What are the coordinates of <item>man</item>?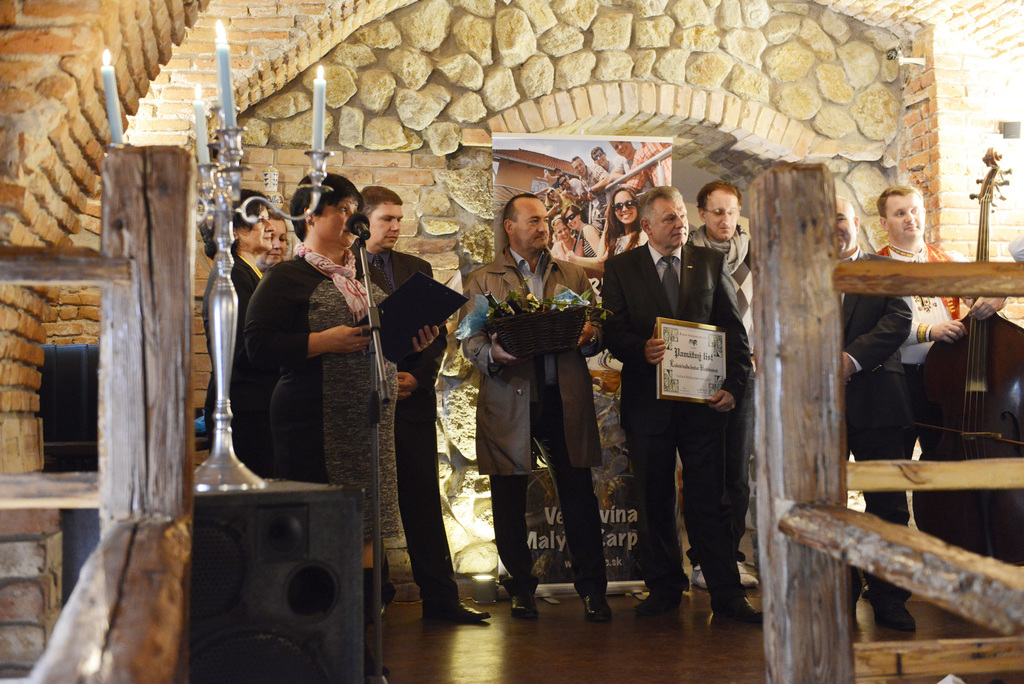
box=[365, 181, 488, 621].
